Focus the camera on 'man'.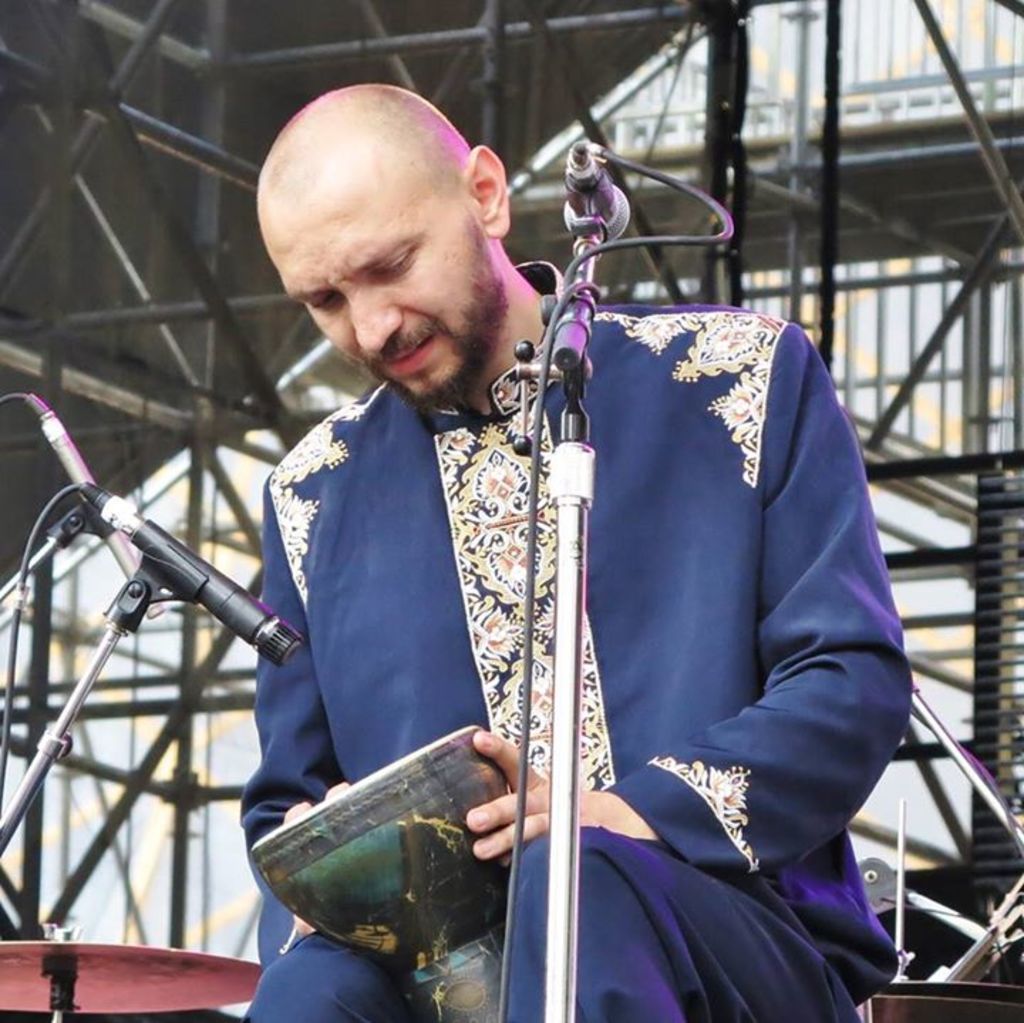
Focus region: [330, 125, 893, 1022].
